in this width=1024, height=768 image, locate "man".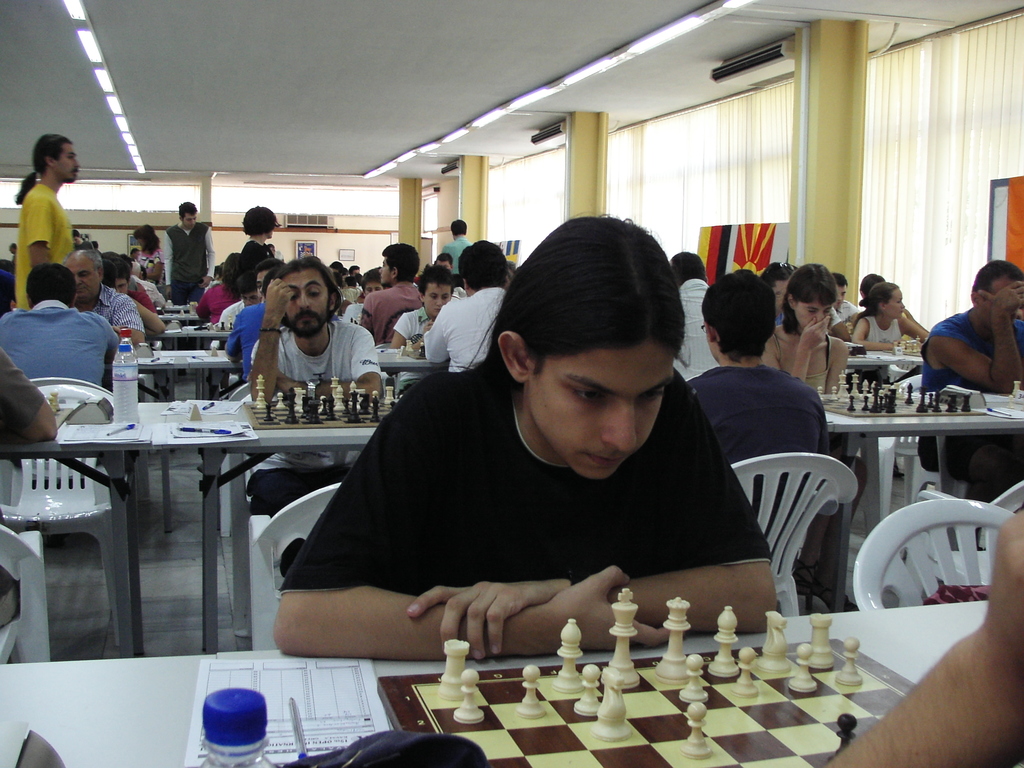
Bounding box: (x1=442, y1=216, x2=470, y2=286).
